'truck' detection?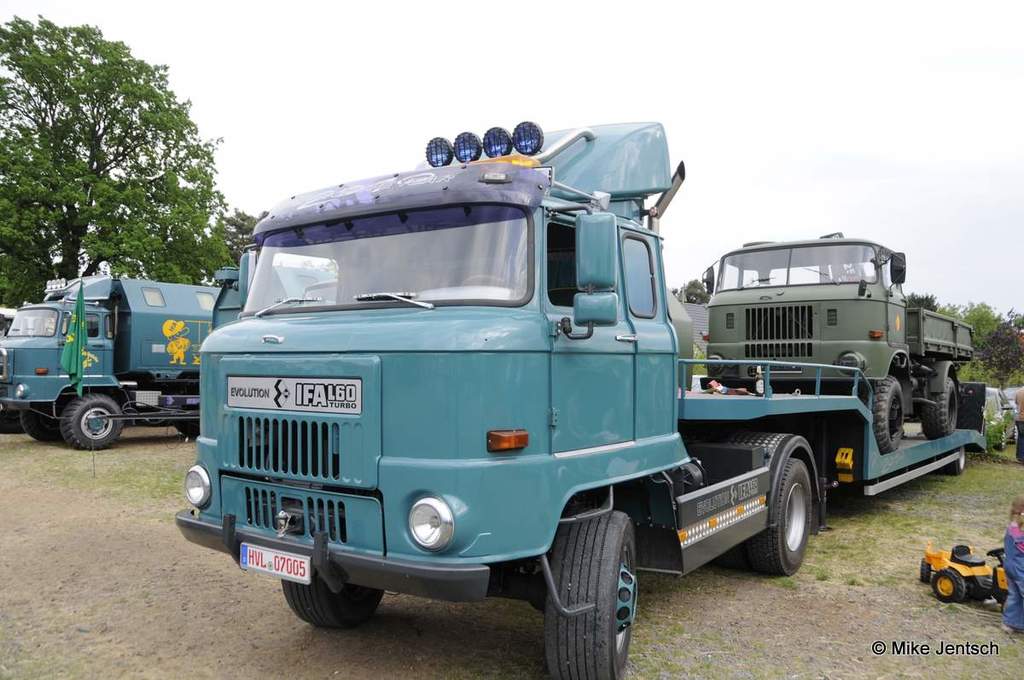
[0,298,44,437]
